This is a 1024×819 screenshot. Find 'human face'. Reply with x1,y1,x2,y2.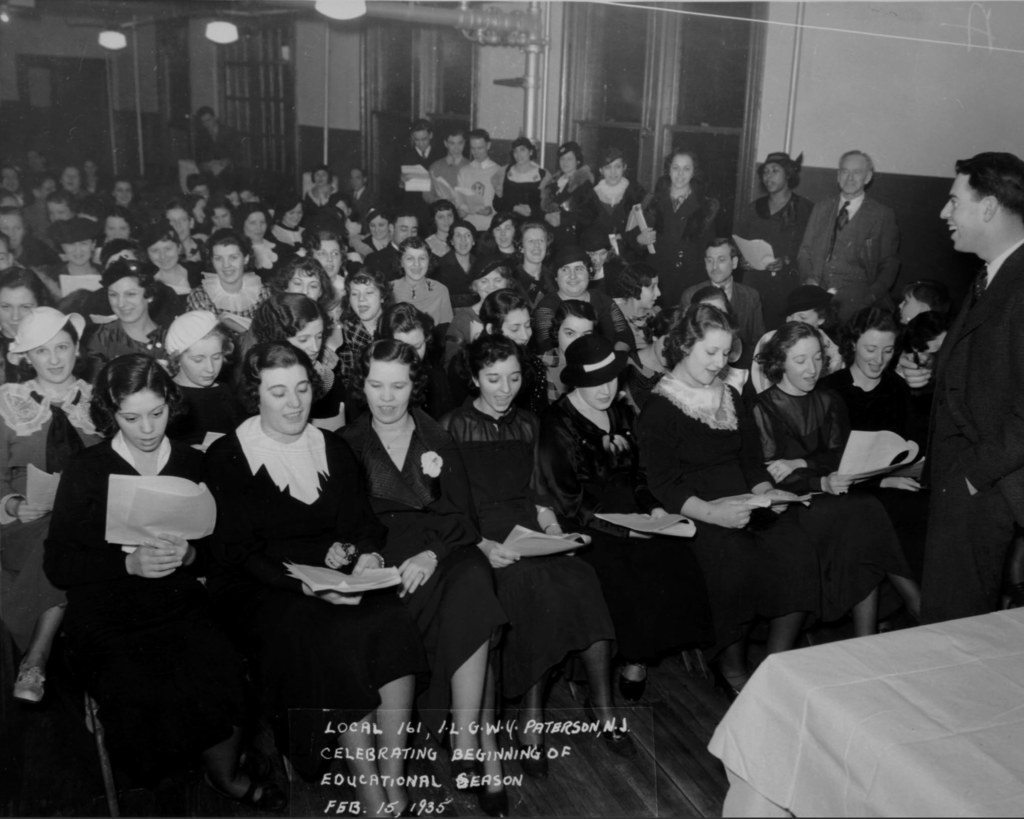
45,203,72,223.
